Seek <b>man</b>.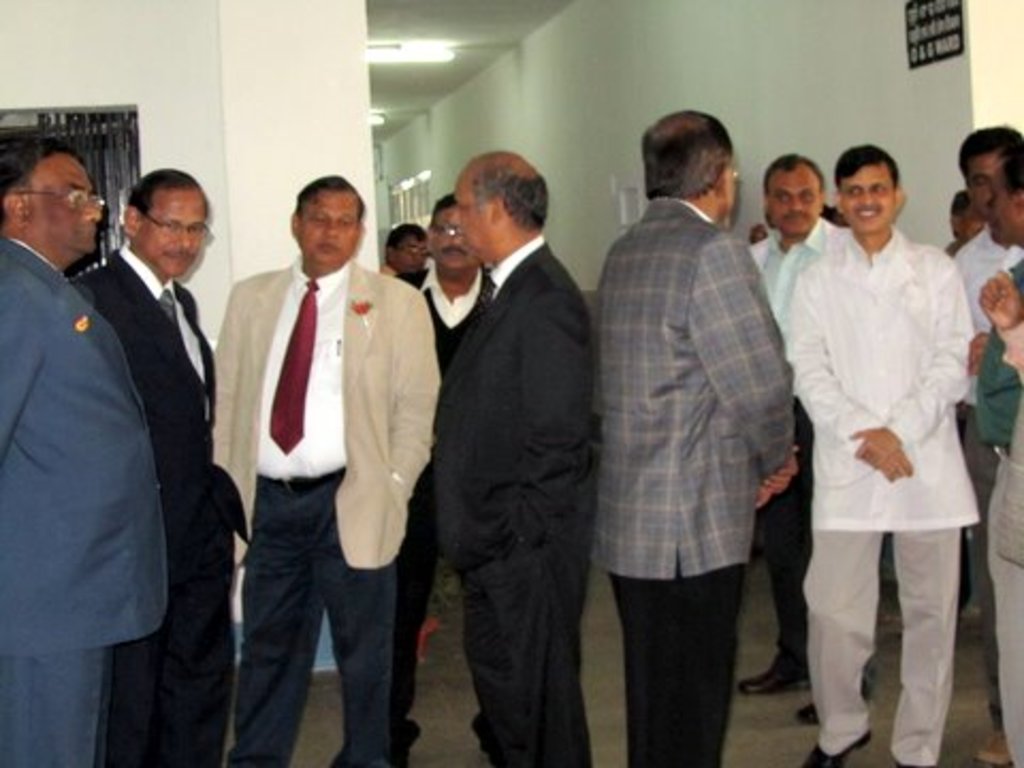
375:220:431:275.
